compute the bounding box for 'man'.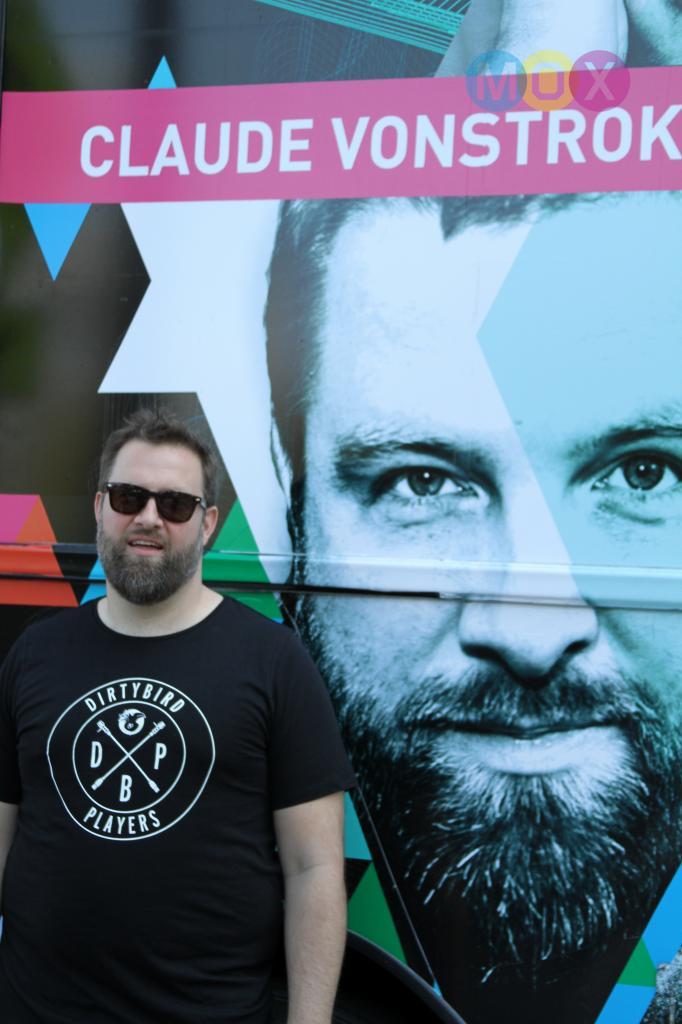
x1=0, y1=404, x2=351, y2=1023.
